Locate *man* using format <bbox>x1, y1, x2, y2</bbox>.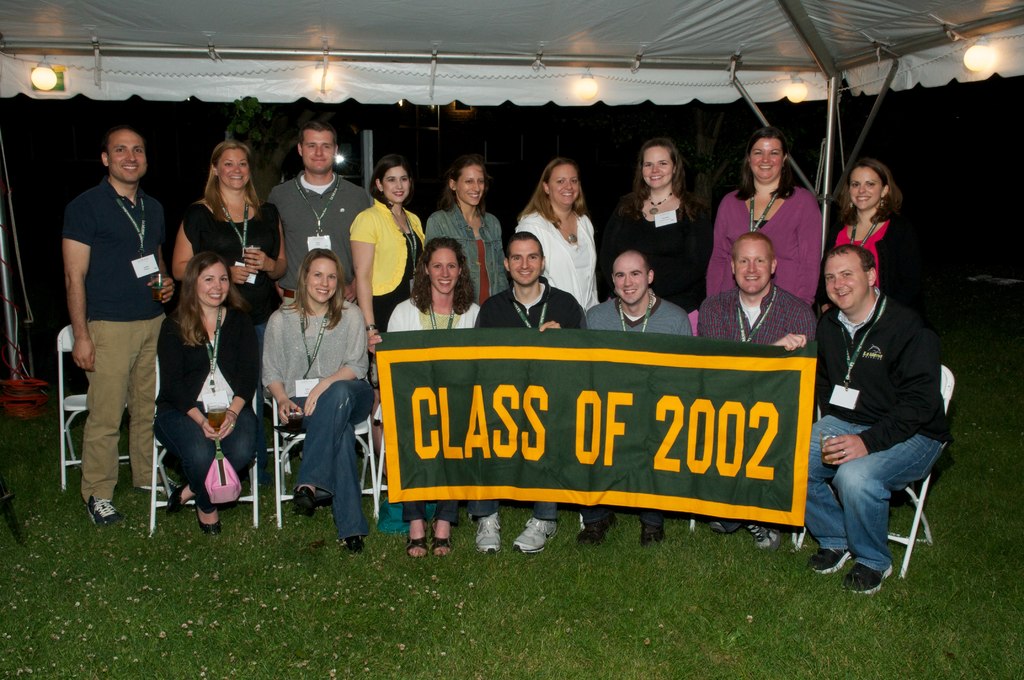
<bbox>259, 120, 367, 317</bbox>.
